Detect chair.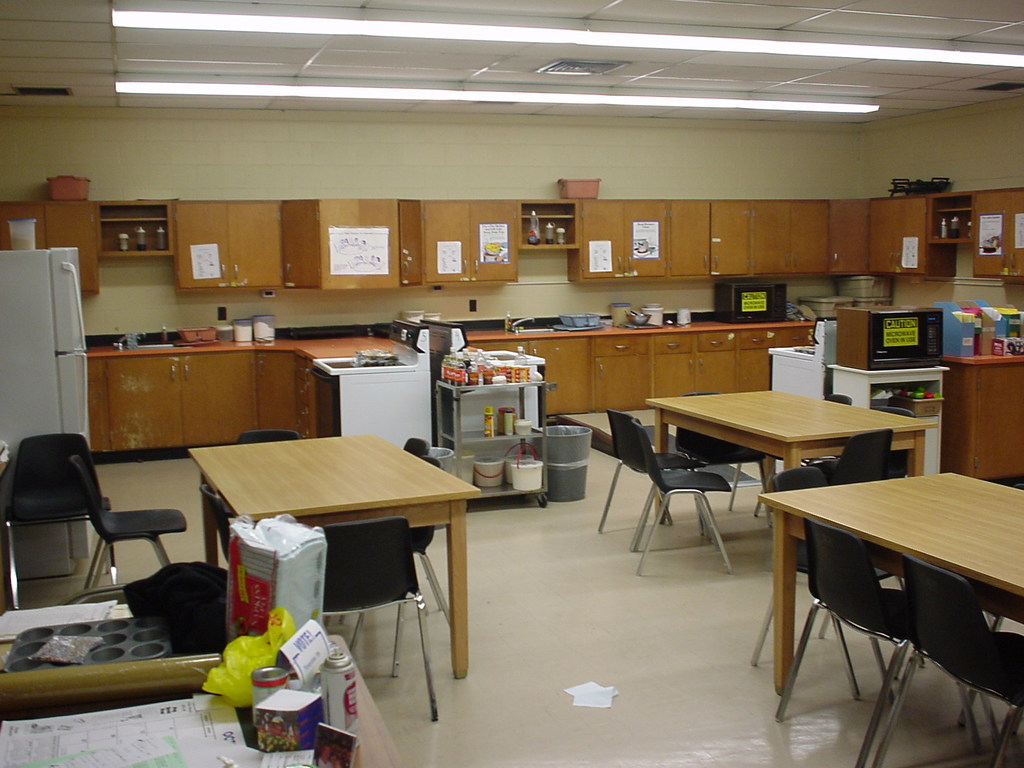
Detected at BBox(236, 430, 302, 446).
